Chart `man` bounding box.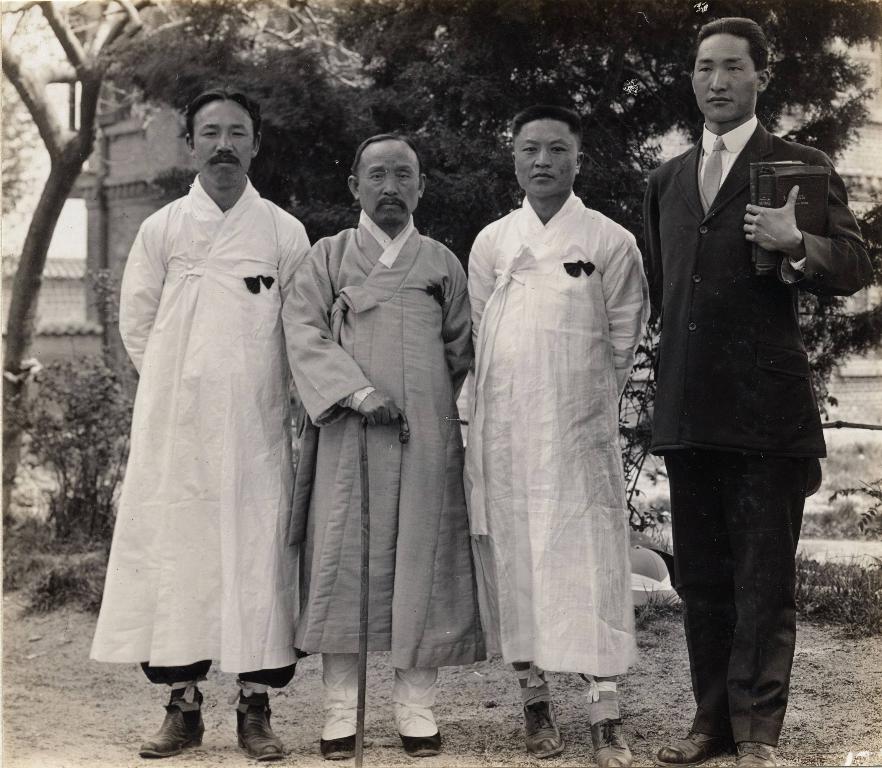
Charted: 84,87,310,764.
